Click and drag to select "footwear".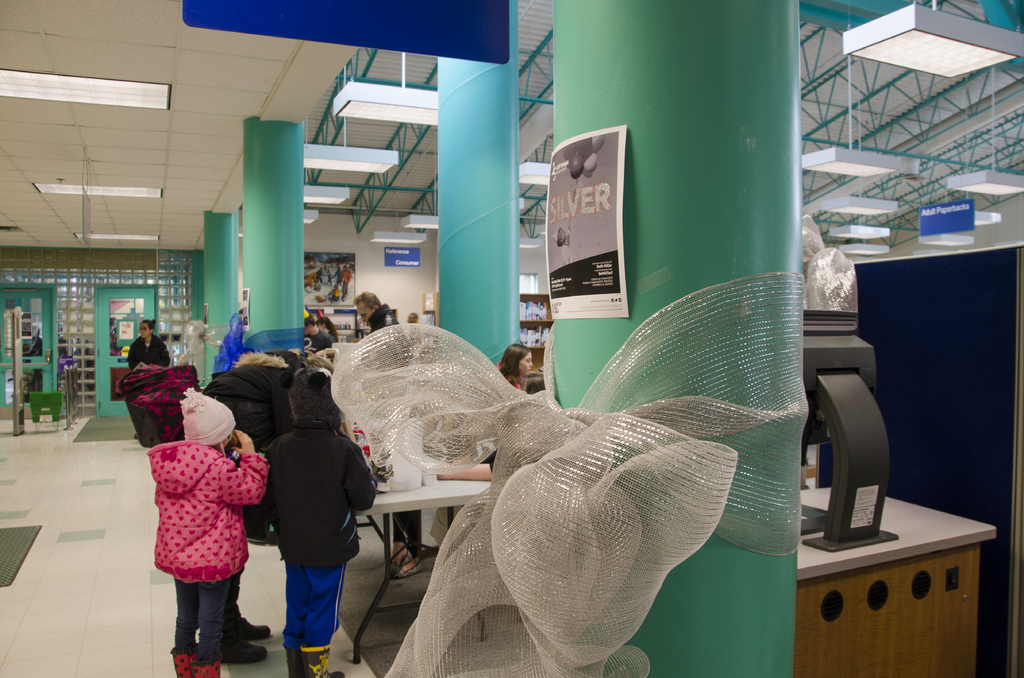
Selection: box=[227, 616, 273, 641].
